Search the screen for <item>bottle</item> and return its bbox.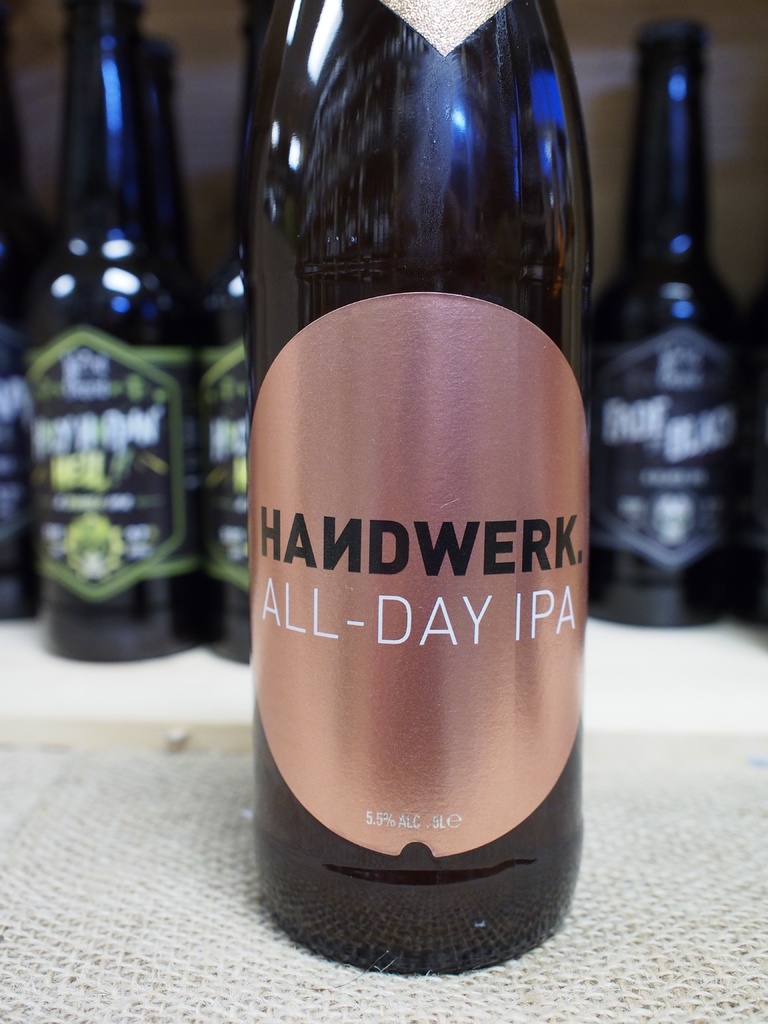
Found: bbox(120, 38, 206, 381).
